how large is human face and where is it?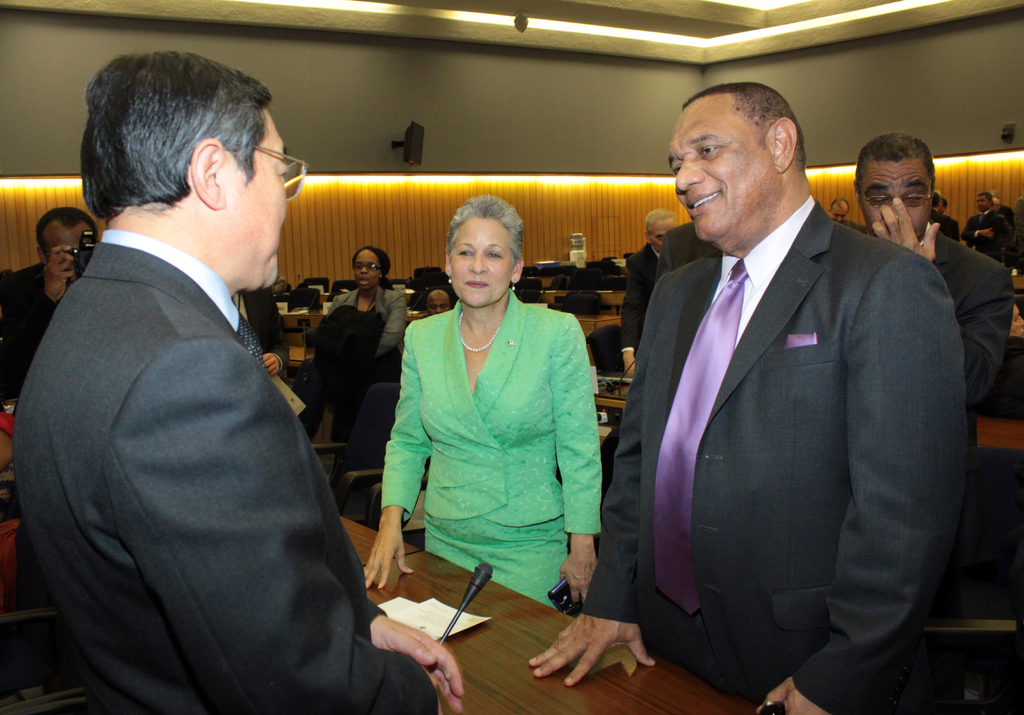
Bounding box: 650 220 672 253.
